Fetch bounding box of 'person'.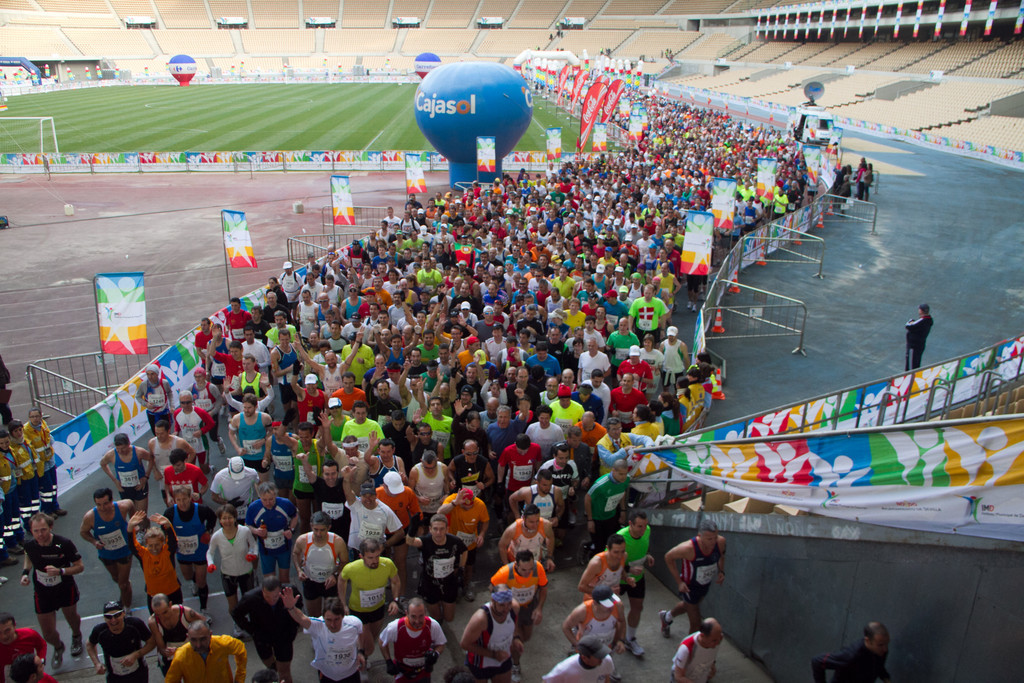
Bbox: bbox=(907, 299, 935, 371).
